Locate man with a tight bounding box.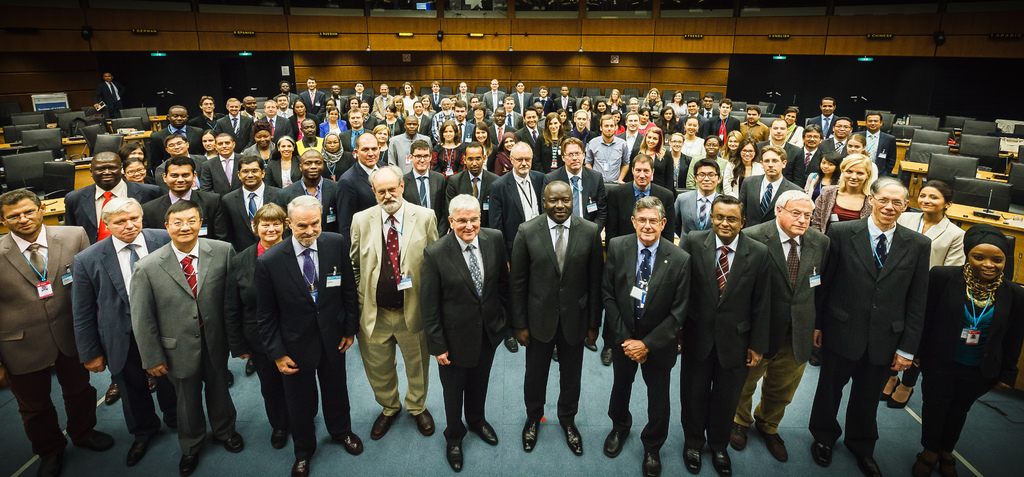
Rect(714, 99, 739, 144).
